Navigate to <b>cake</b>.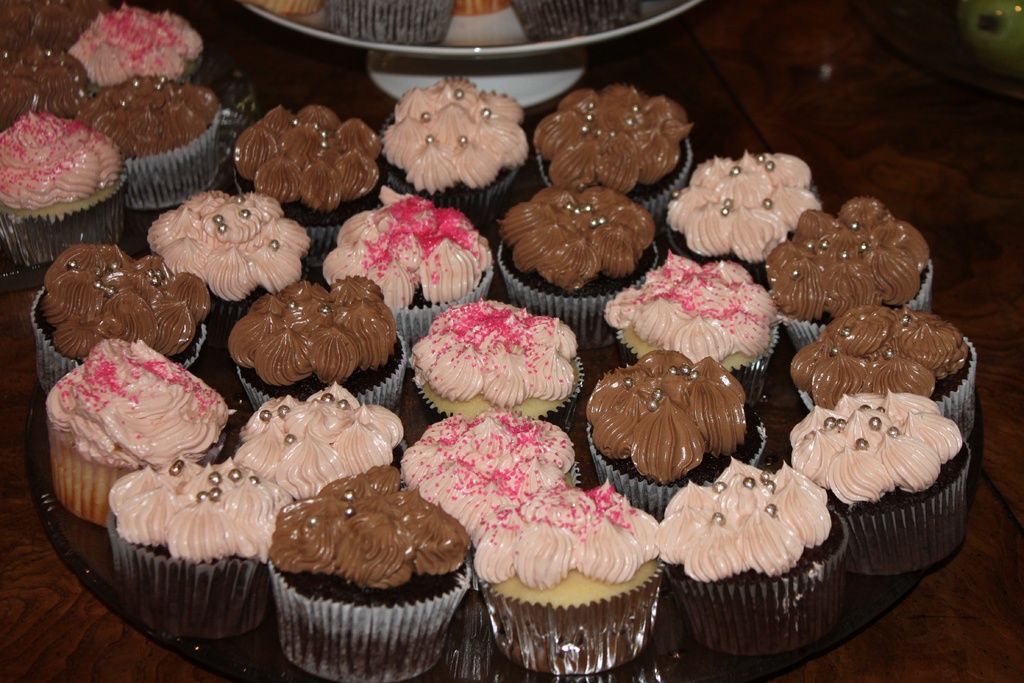
Navigation target: [left=262, top=457, right=476, bottom=682].
